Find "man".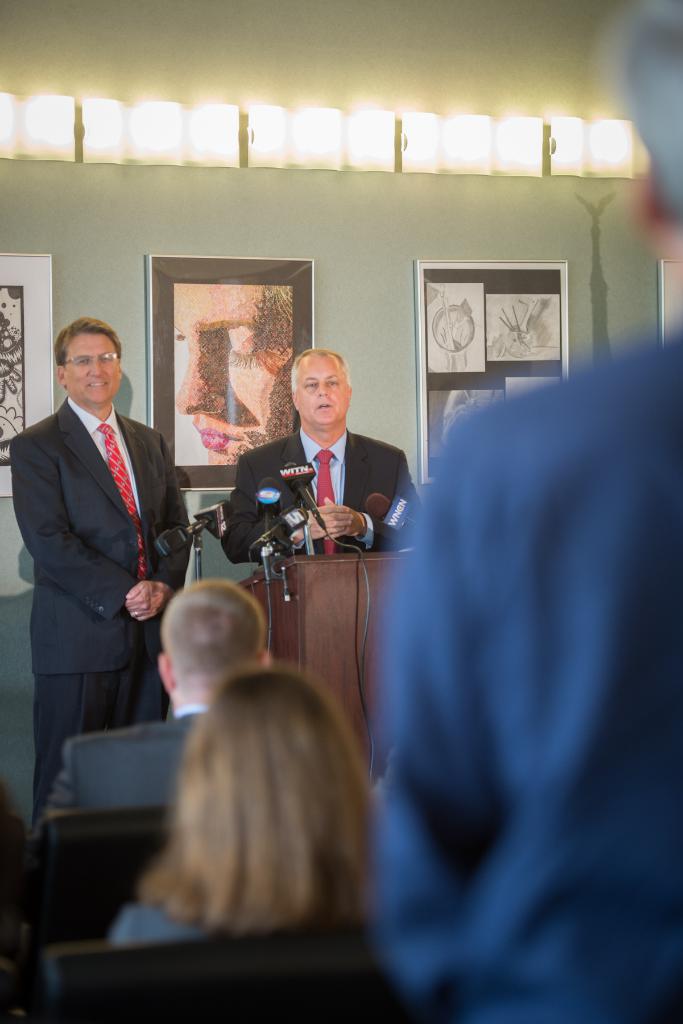
l=10, t=317, r=193, b=825.
